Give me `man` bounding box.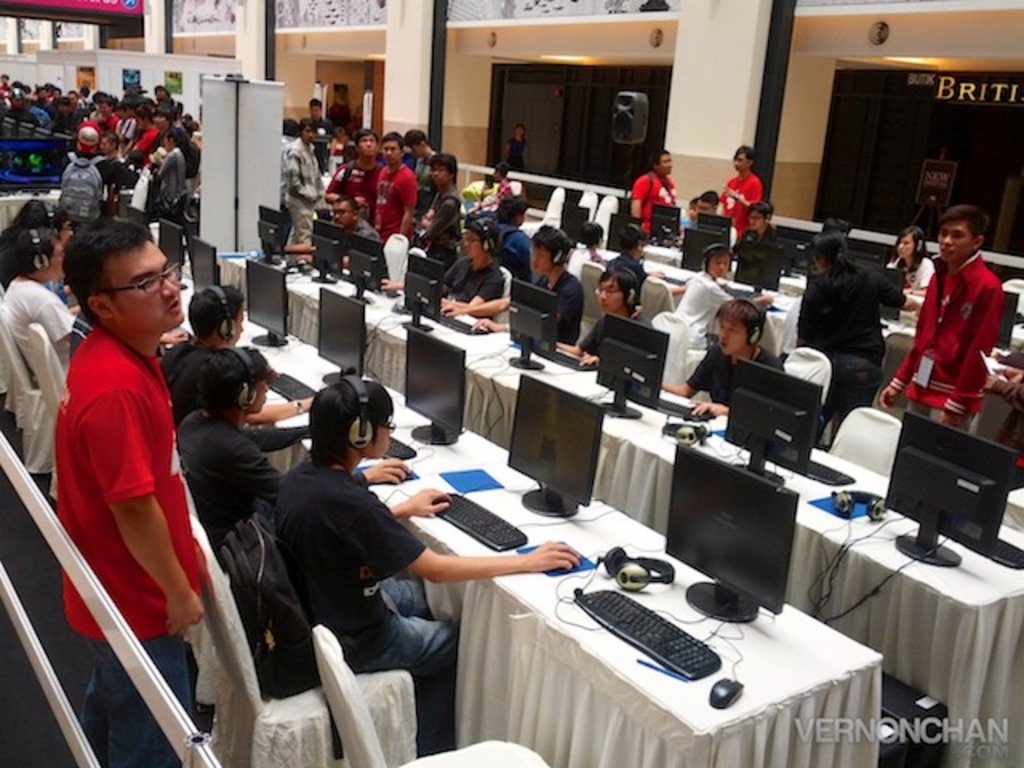
[658, 298, 794, 421].
